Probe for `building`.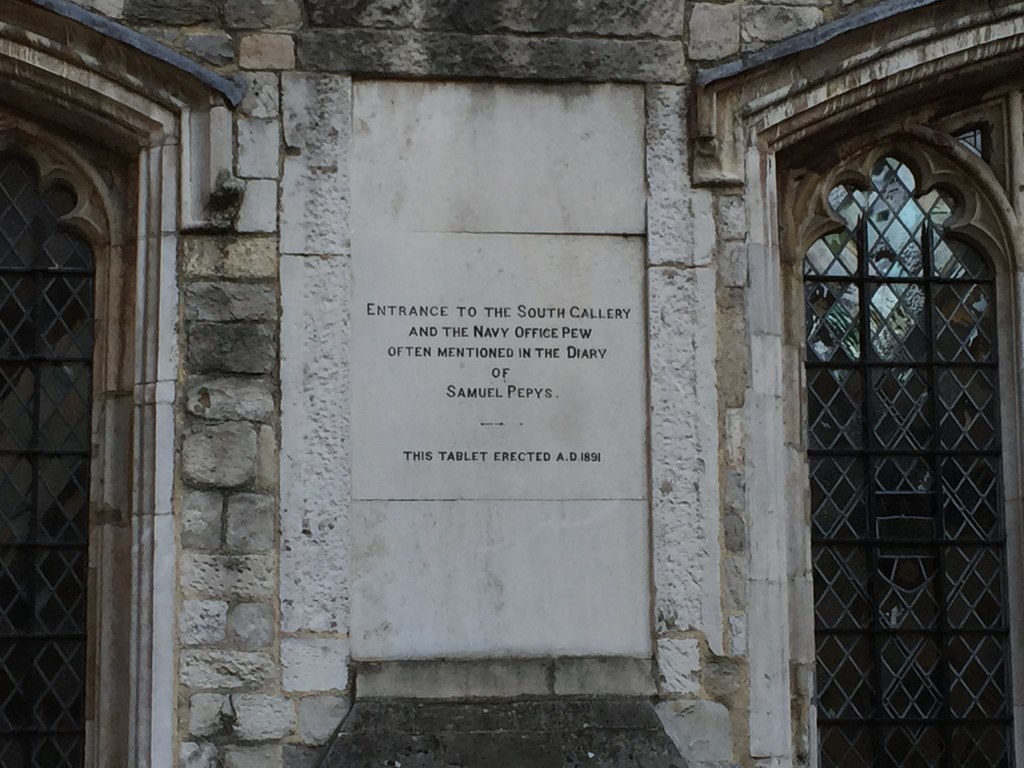
Probe result: select_region(0, 0, 1023, 767).
